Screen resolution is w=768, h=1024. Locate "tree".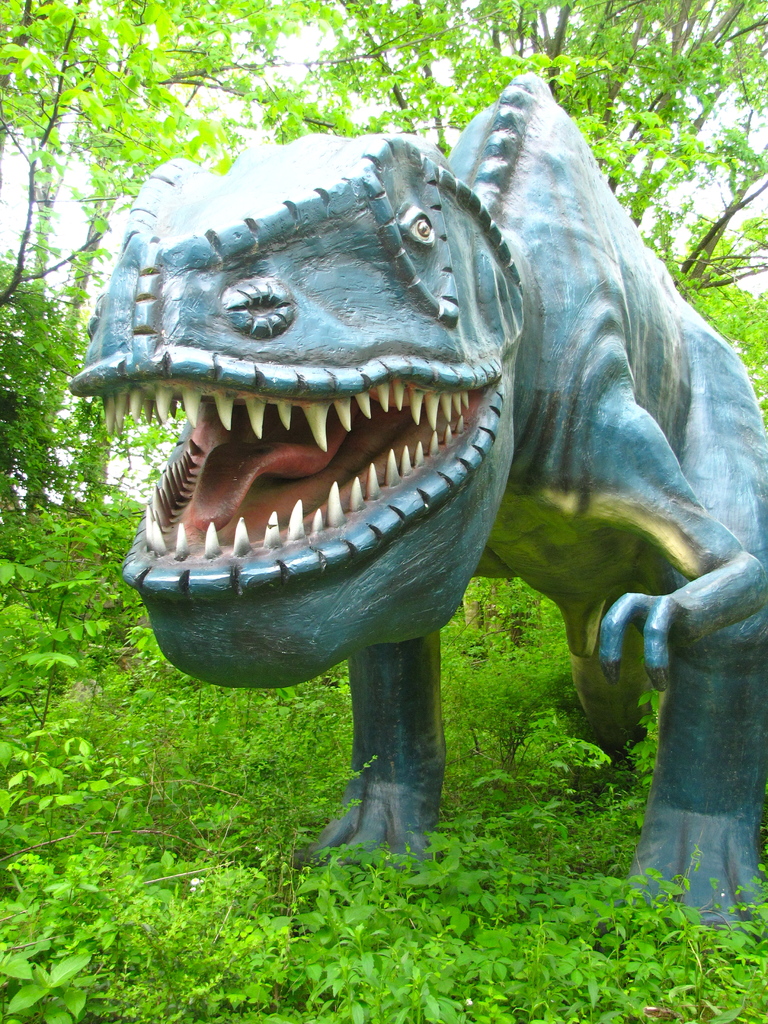
x1=17, y1=0, x2=289, y2=517.
